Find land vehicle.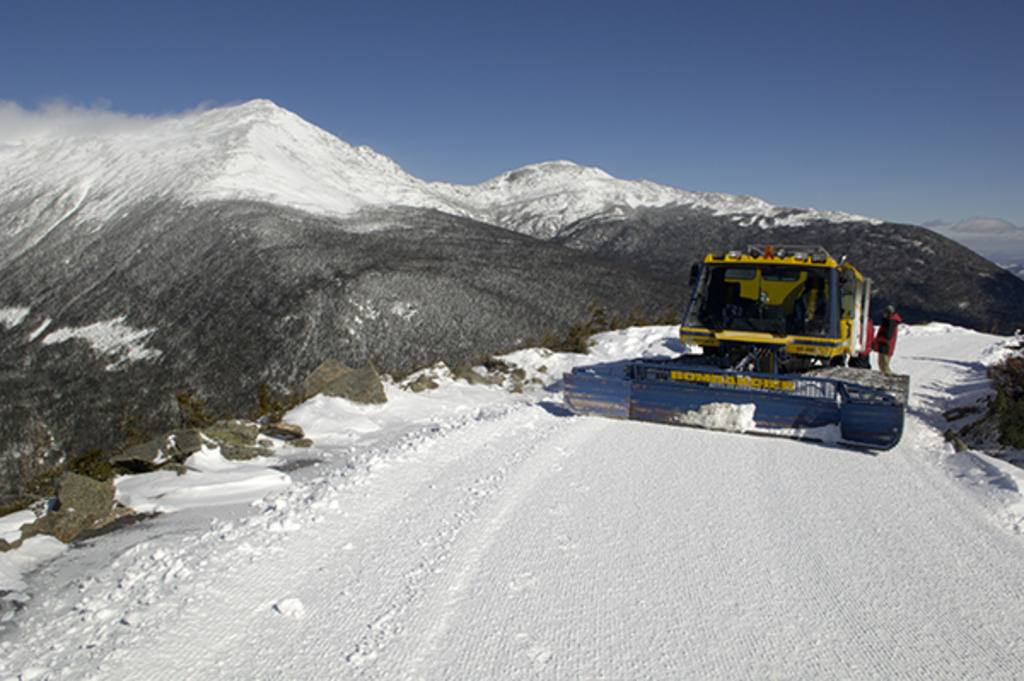
[667, 241, 898, 434].
